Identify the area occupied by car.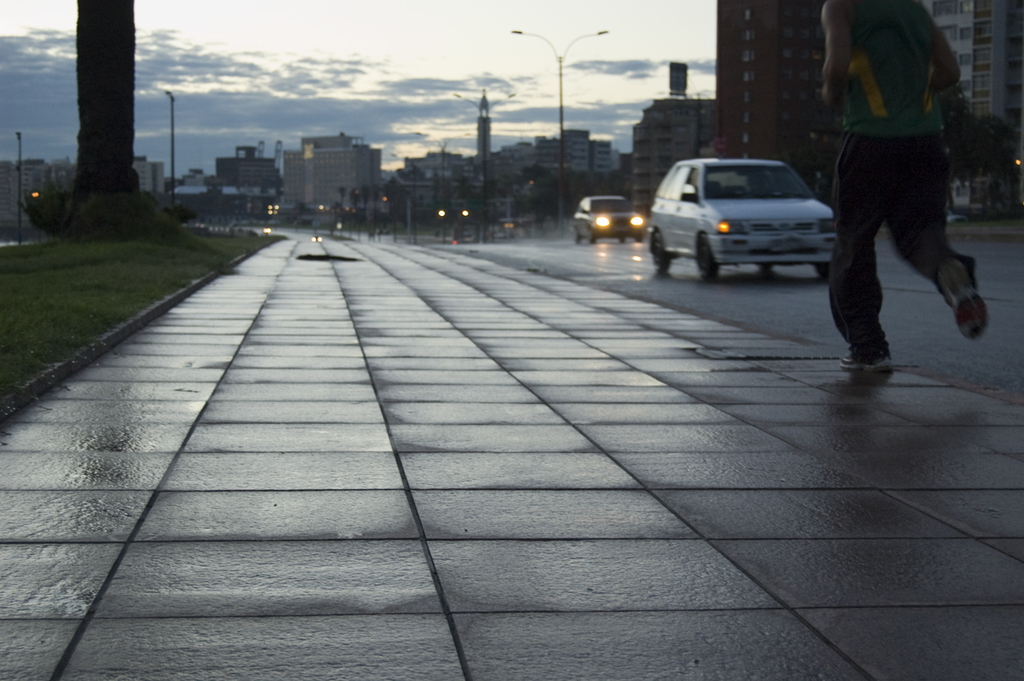
Area: pyautogui.locateOnScreen(650, 157, 841, 280).
